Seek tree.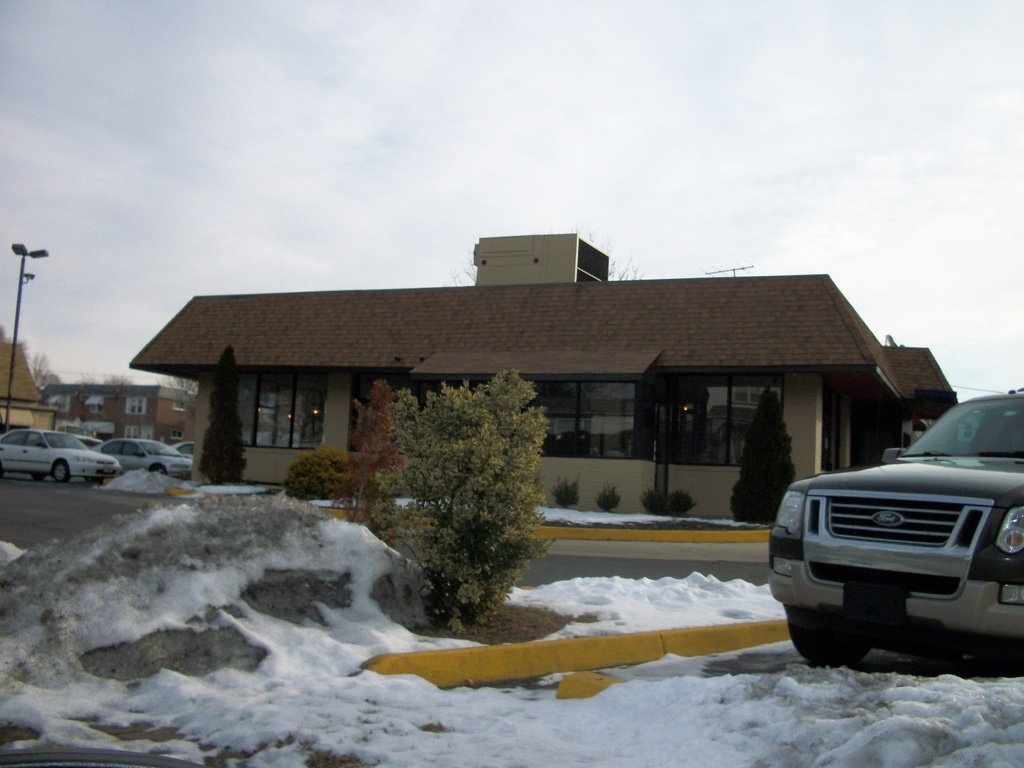
<box>727,379,797,524</box>.
